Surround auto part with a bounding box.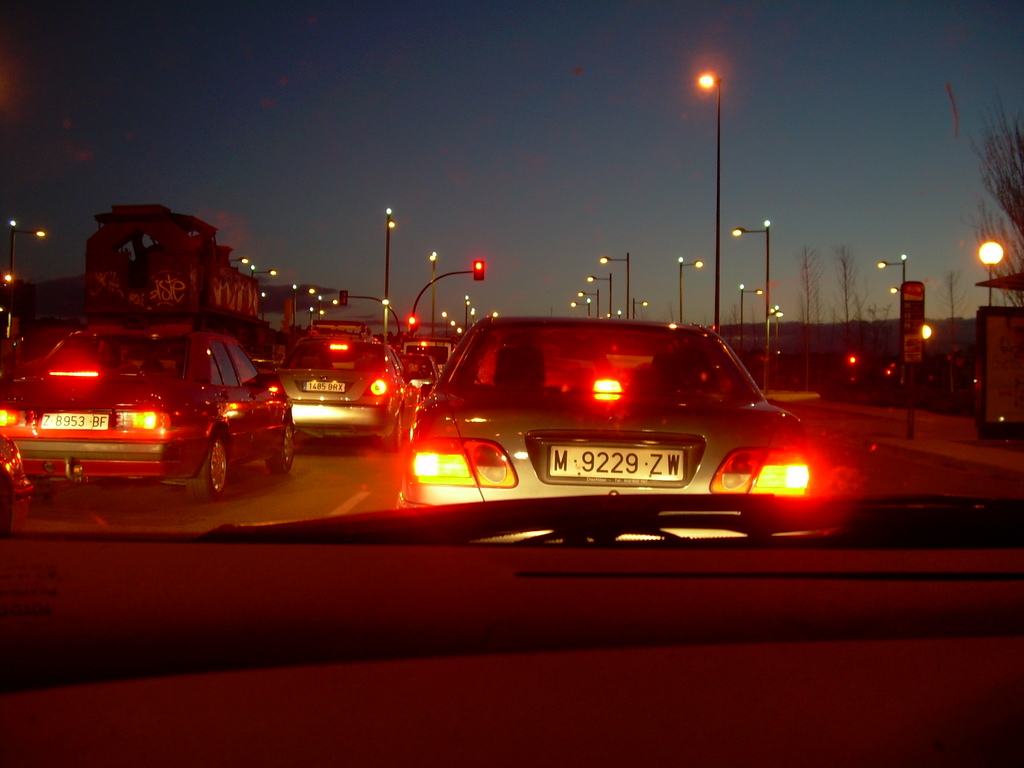
region(696, 444, 819, 503).
